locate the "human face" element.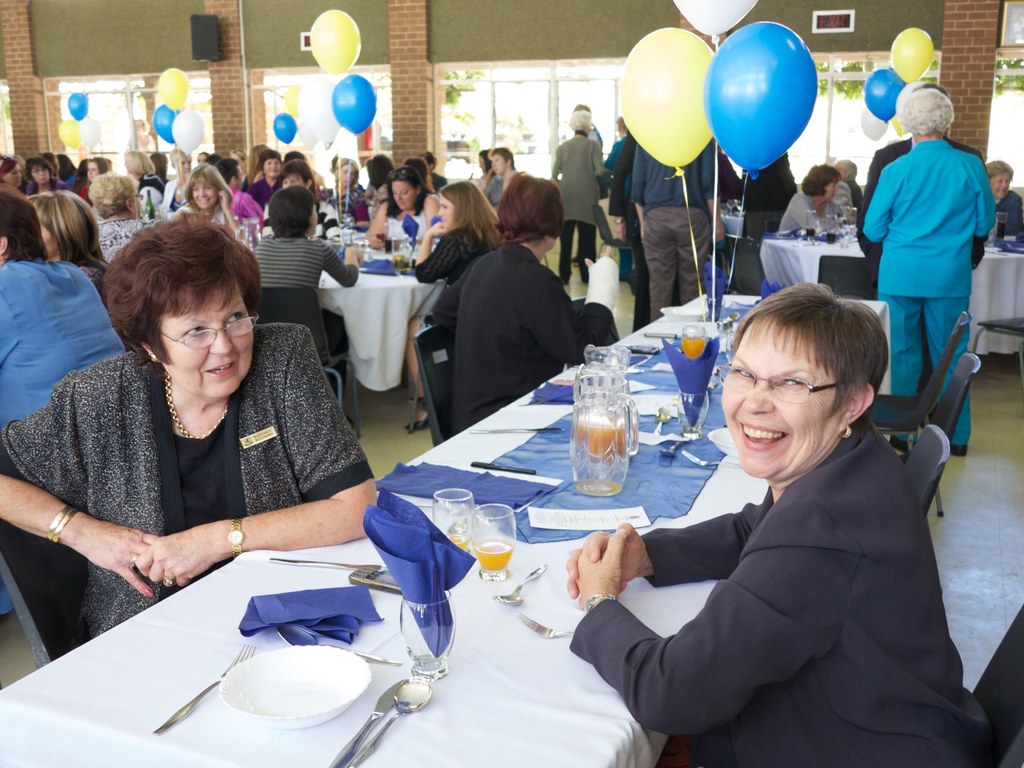
Element bbox: [10, 165, 21, 184].
